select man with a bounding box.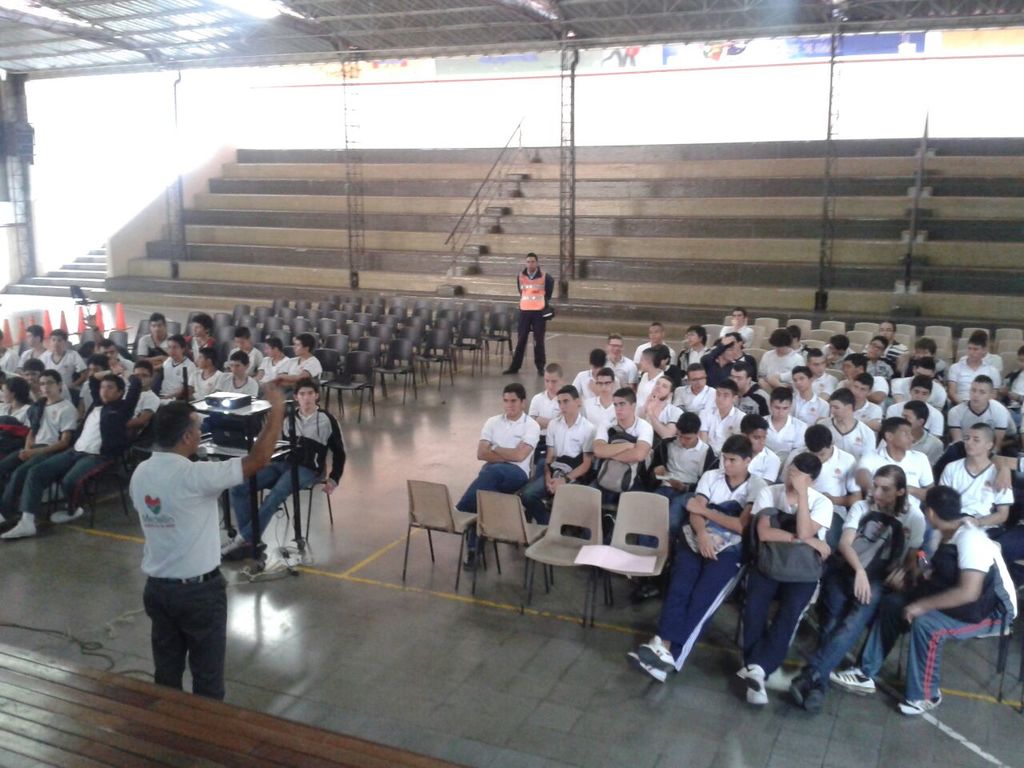
(x1=946, y1=374, x2=1016, y2=444).
